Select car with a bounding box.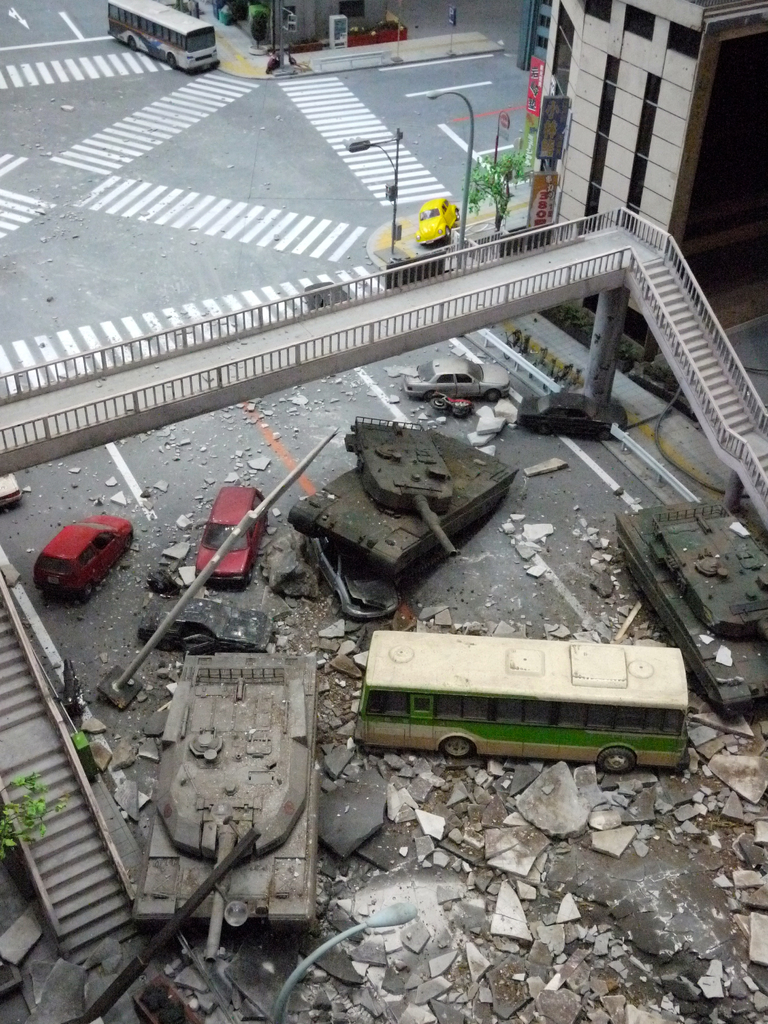
box(31, 517, 136, 603).
